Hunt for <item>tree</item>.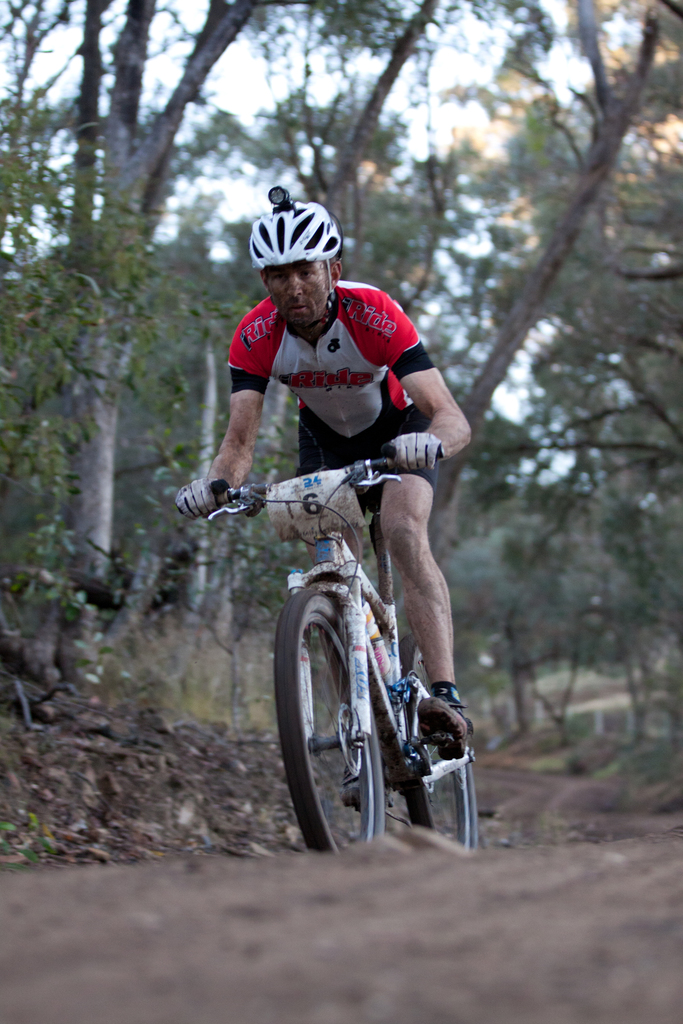
Hunted down at {"x1": 243, "y1": 0, "x2": 442, "y2": 233}.
